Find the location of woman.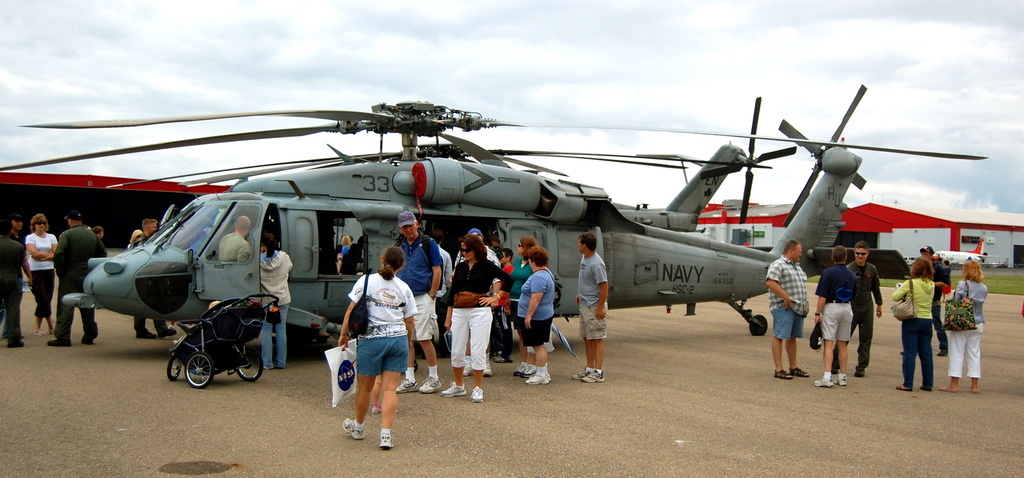
Location: {"left": 881, "top": 249, "right": 934, "bottom": 390}.
